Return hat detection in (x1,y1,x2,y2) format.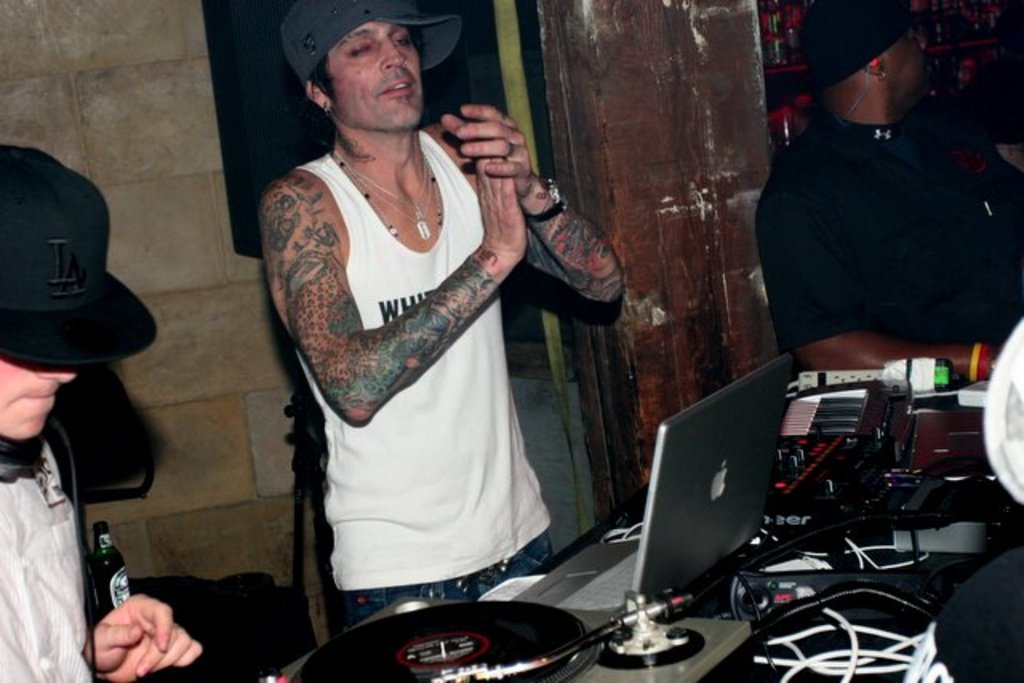
(795,0,922,91).
